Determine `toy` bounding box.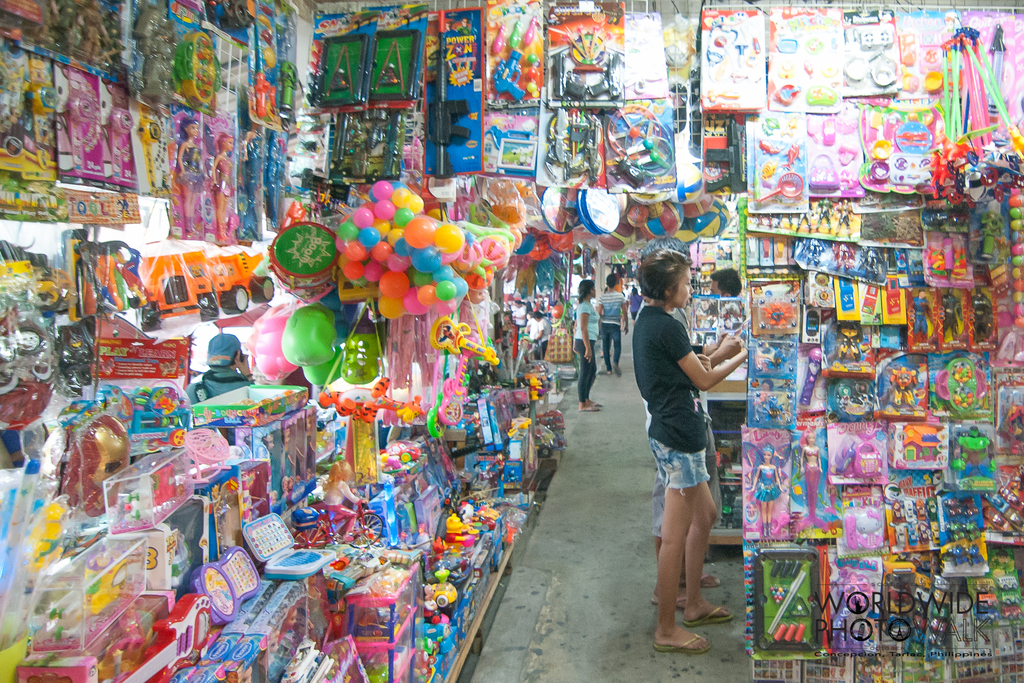
Determined: (left=703, top=12, right=1023, bottom=207).
